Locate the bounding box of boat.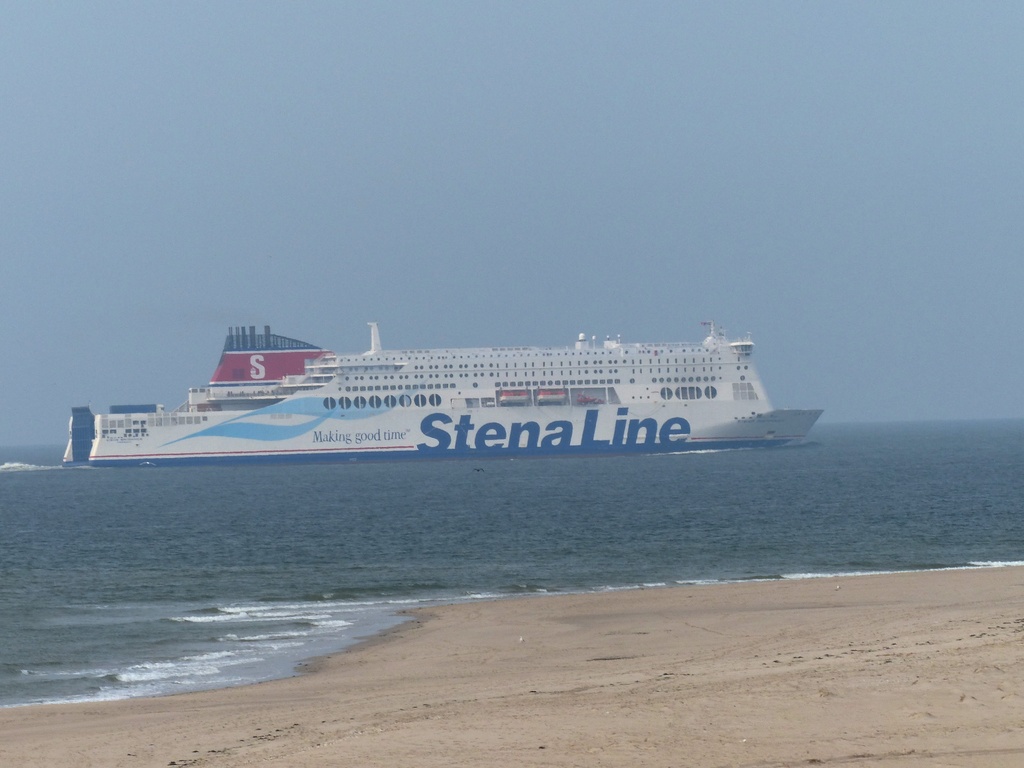
Bounding box: {"left": 114, "top": 296, "right": 856, "bottom": 462}.
